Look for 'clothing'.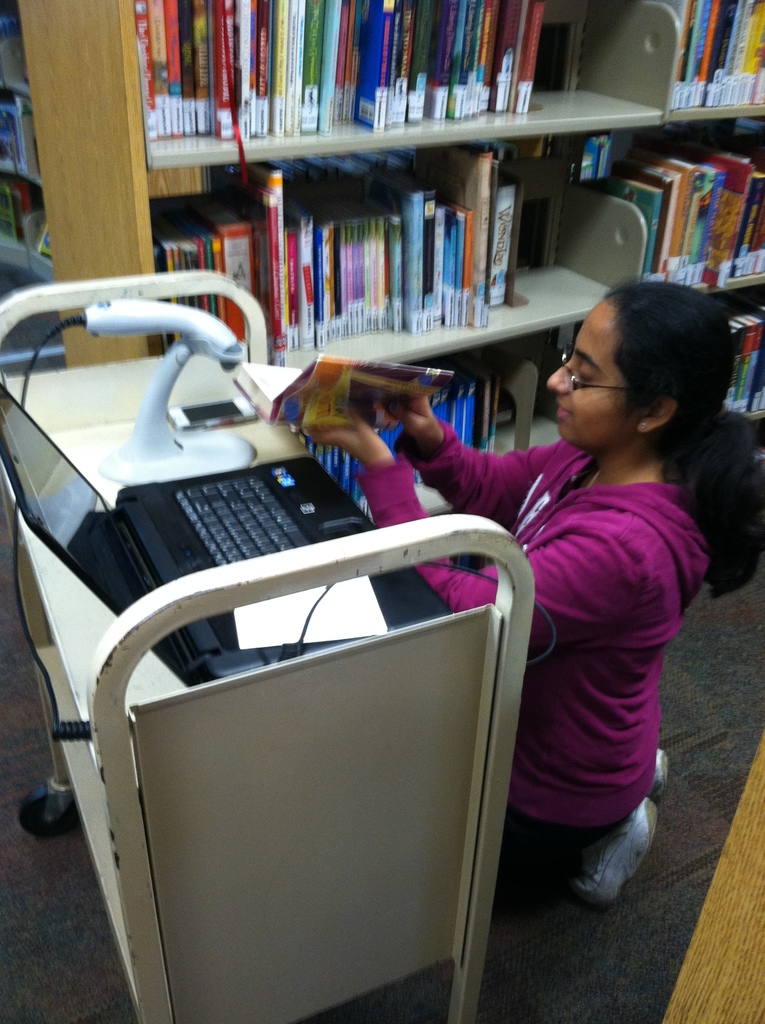
Found: 355, 405, 698, 904.
